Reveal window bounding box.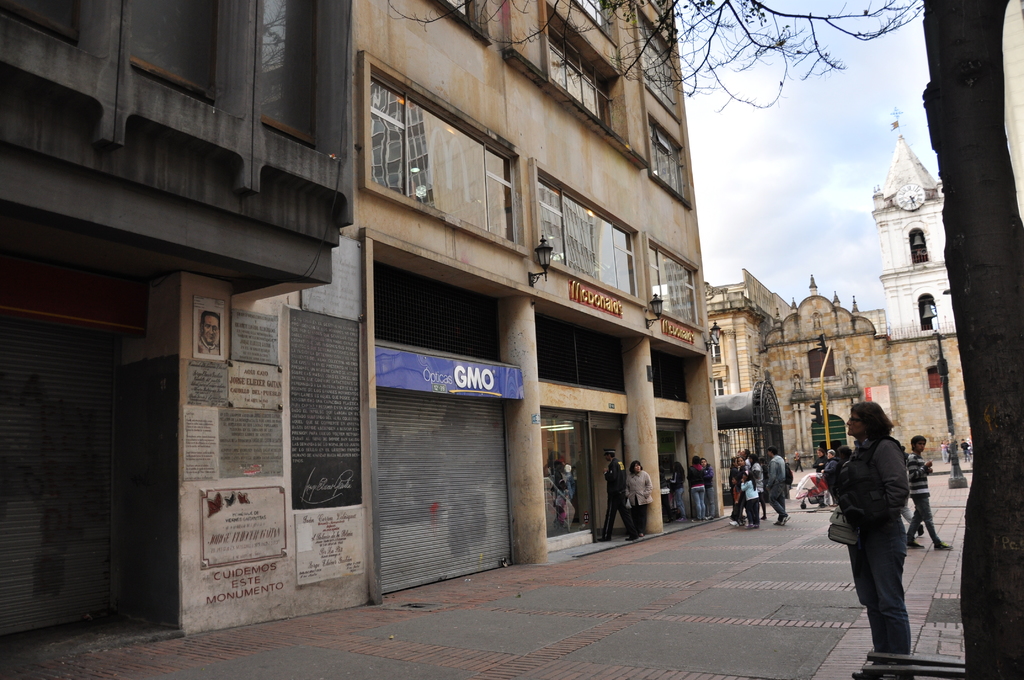
Revealed: detection(637, 5, 682, 124).
